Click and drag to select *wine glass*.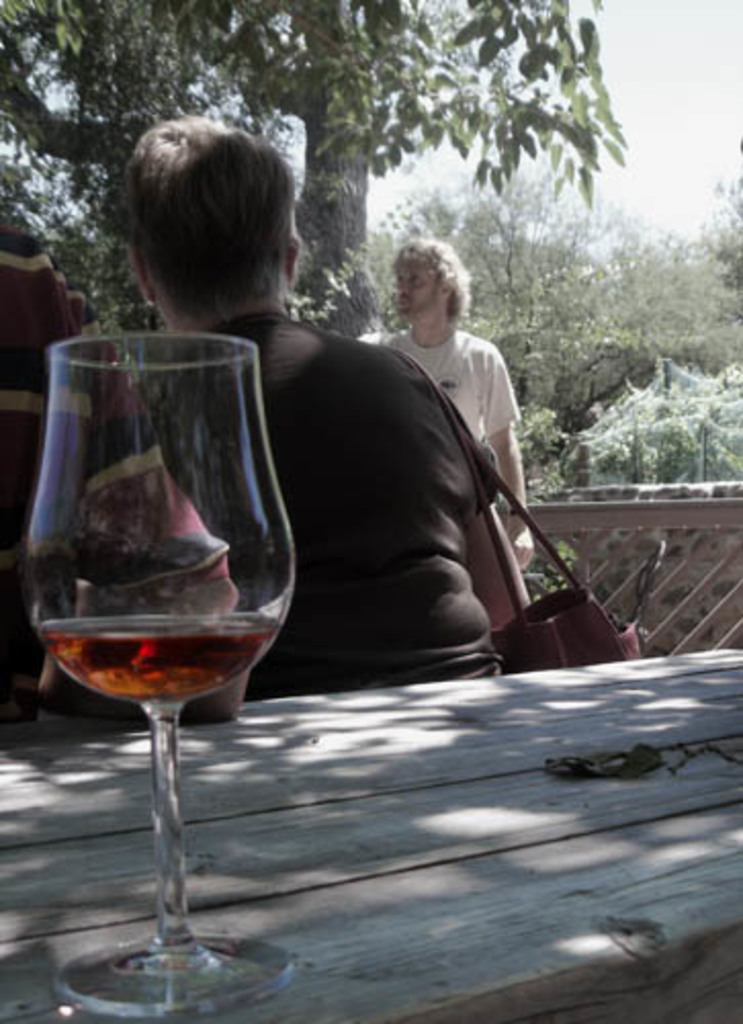
Selection: region(25, 336, 299, 1020).
